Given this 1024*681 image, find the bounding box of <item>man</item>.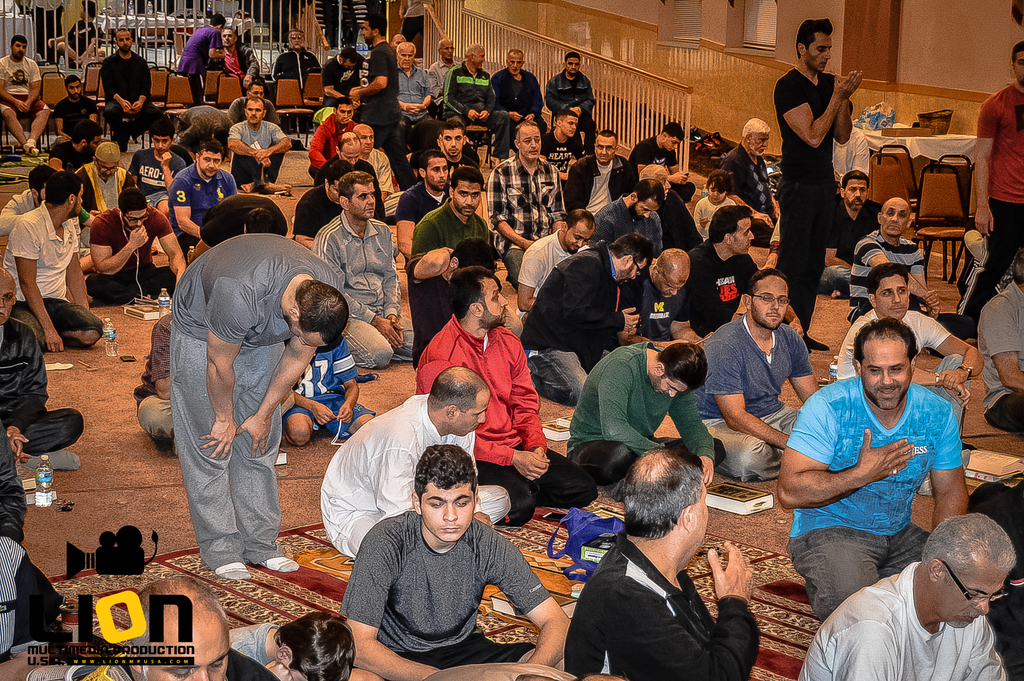
<bbox>105, 25, 166, 136</bbox>.
